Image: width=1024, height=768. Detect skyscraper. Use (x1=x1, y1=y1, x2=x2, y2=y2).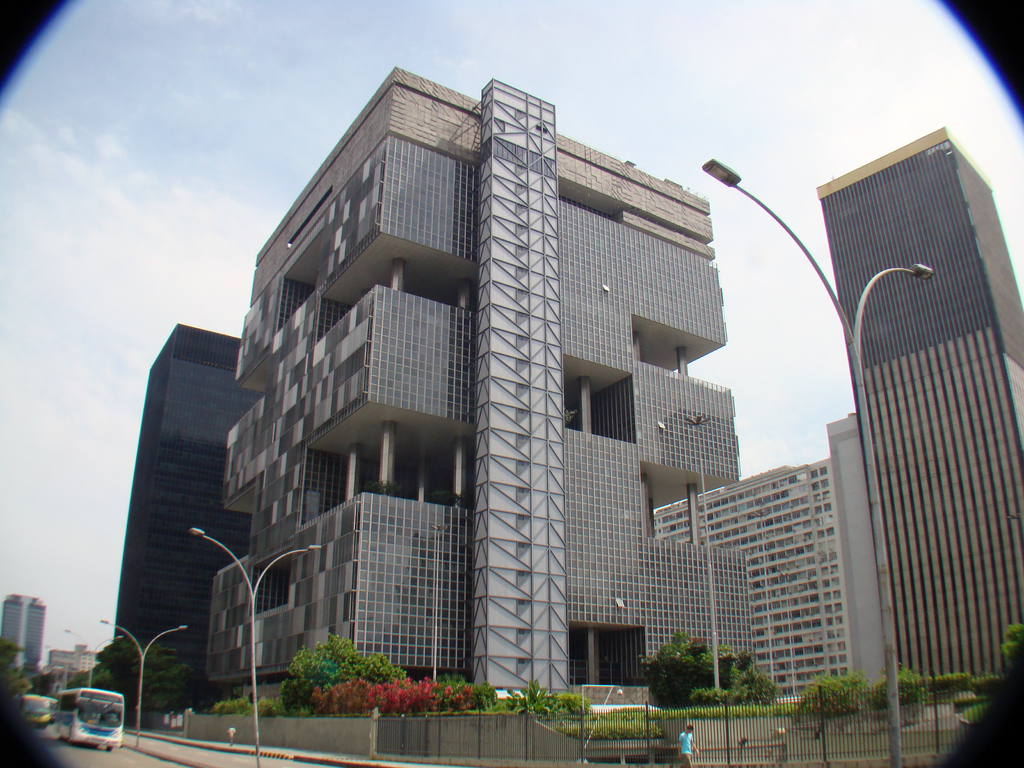
(x1=1, y1=596, x2=46, y2=677).
